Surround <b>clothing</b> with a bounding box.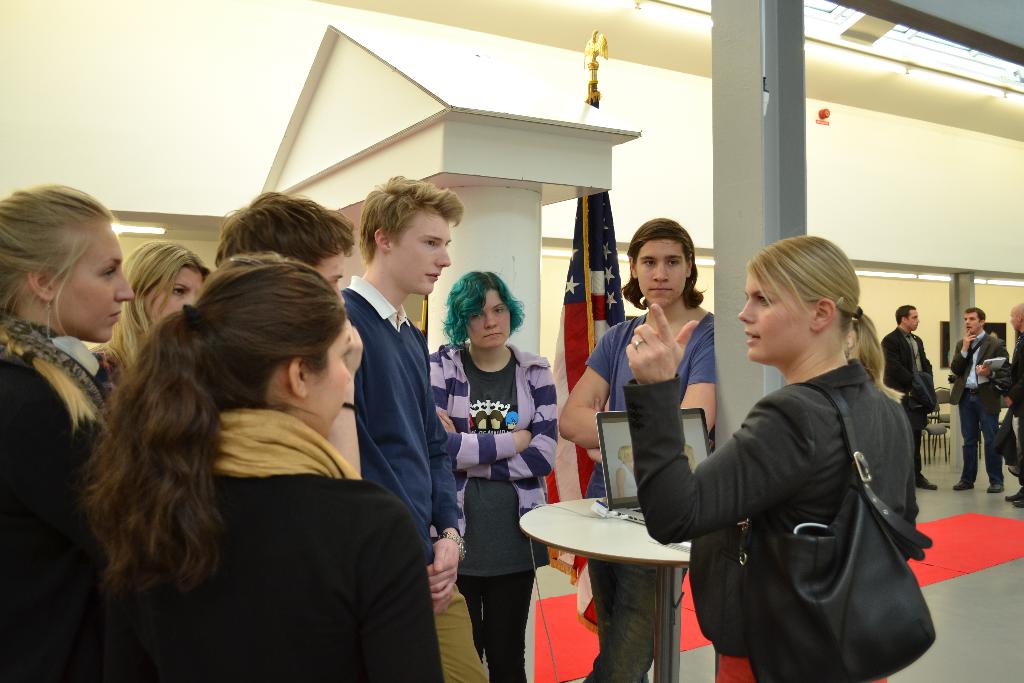
BBox(91, 339, 127, 390).
